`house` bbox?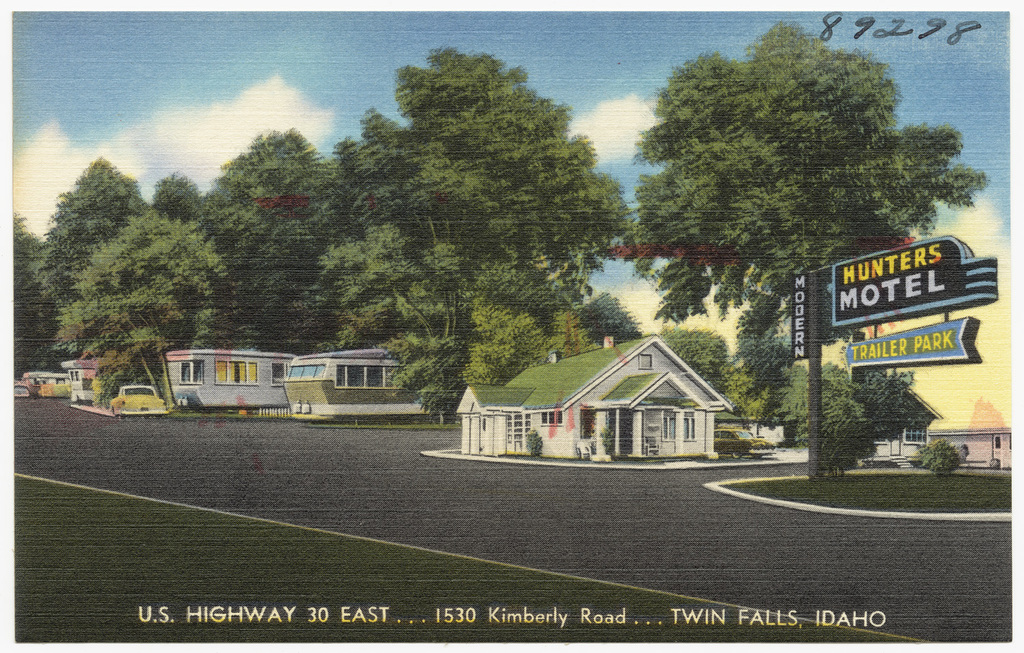
region(924, 423, 1015, 476)
